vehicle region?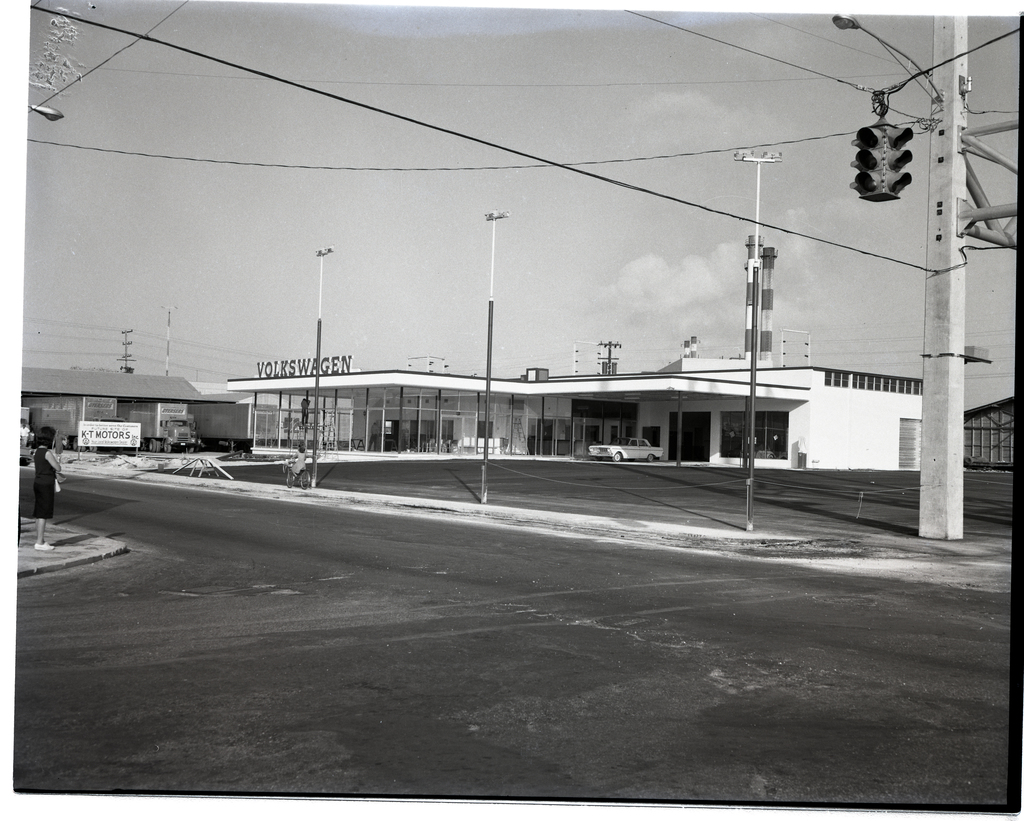
<box>587,434,662,464</box>
